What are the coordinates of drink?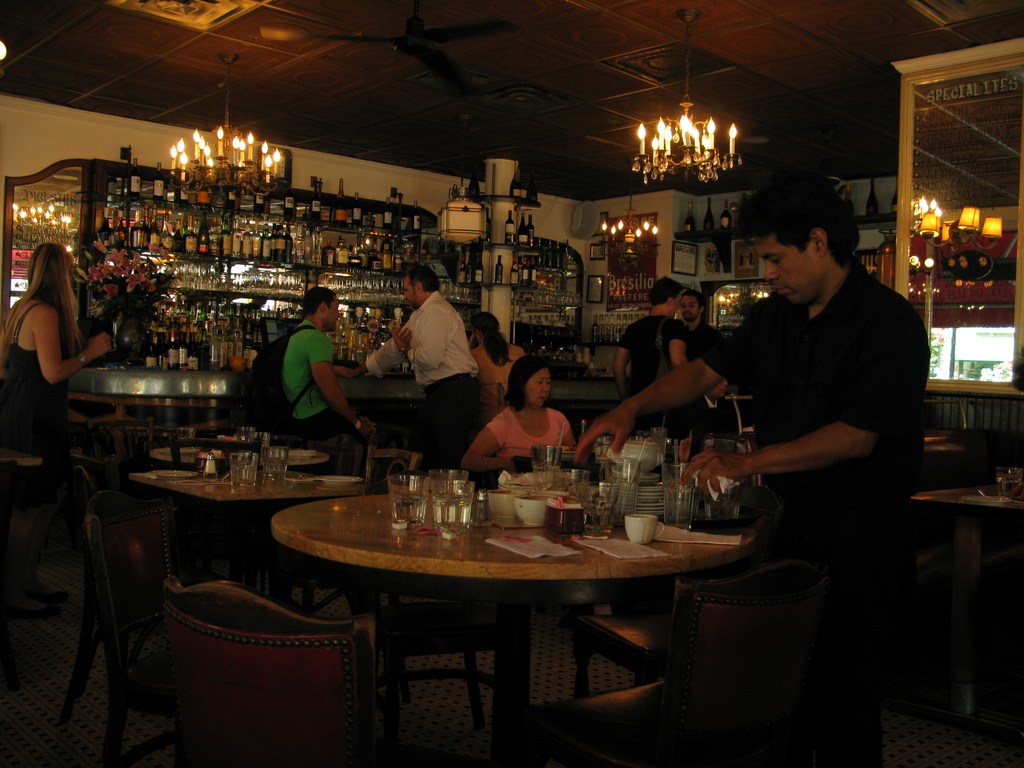
box(509, 252, 520, 286).
